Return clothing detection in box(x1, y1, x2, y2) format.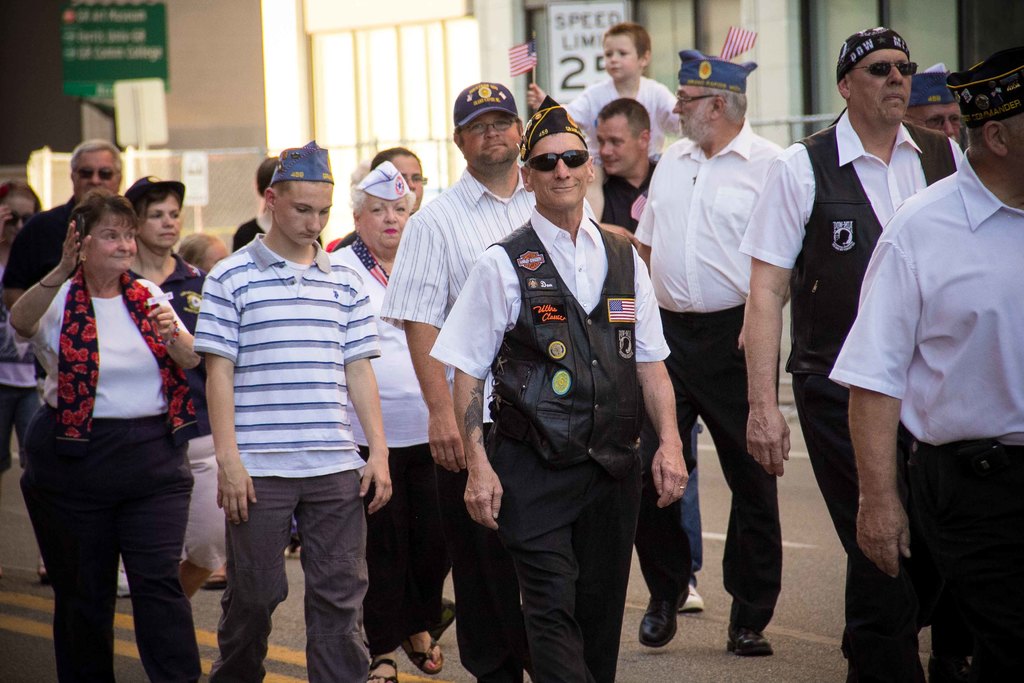
box(829, 23, 906, 74).
